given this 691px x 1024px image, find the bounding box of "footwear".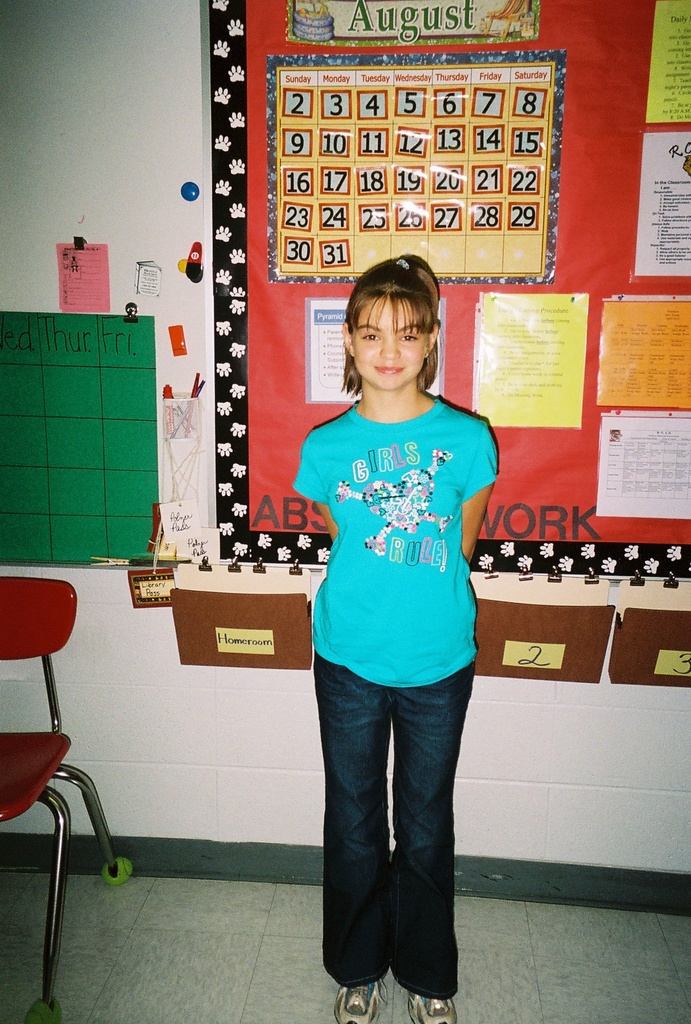
<region>333, 979, 388, 1023</region>.
